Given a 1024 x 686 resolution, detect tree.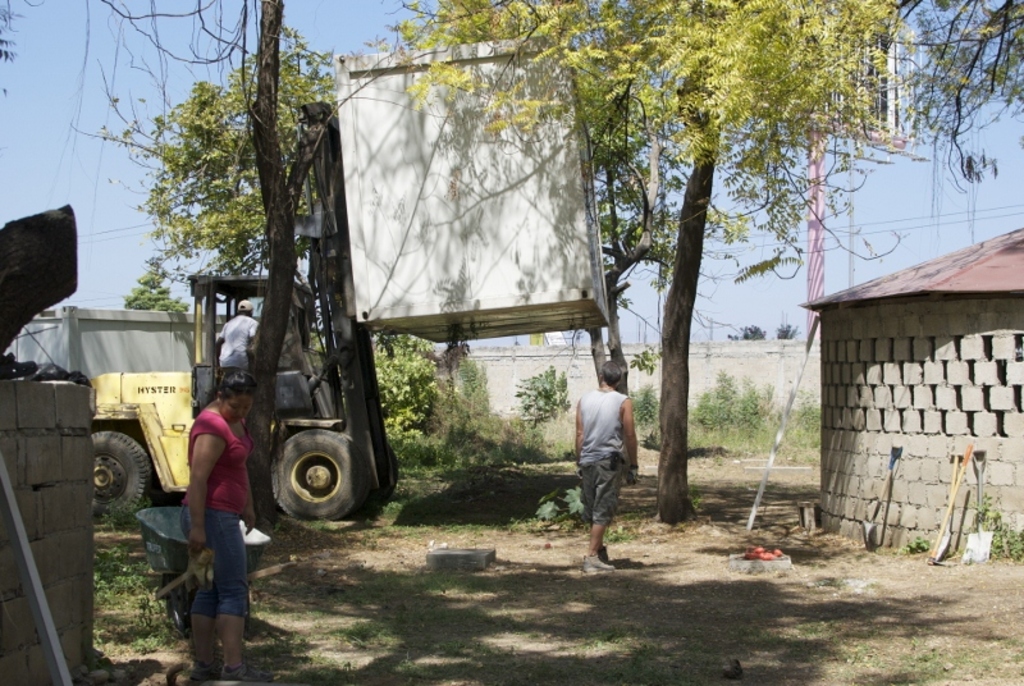
(56,40,349,276).
